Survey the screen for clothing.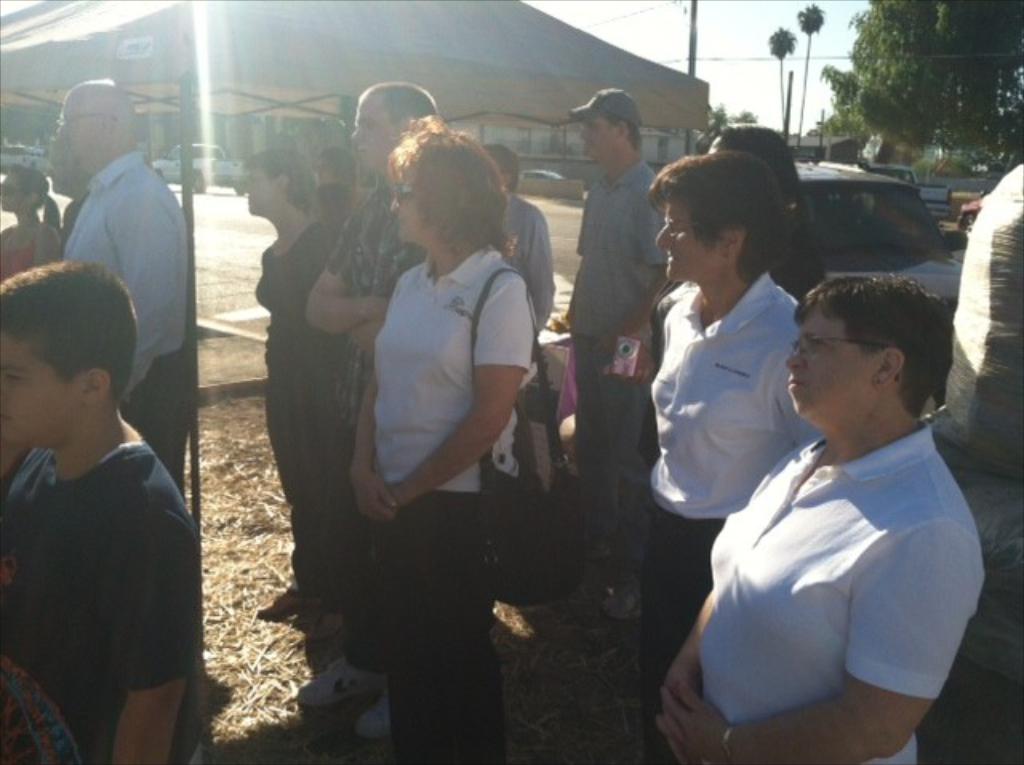
Survey found: select_region(317, 192, 434, 653).
